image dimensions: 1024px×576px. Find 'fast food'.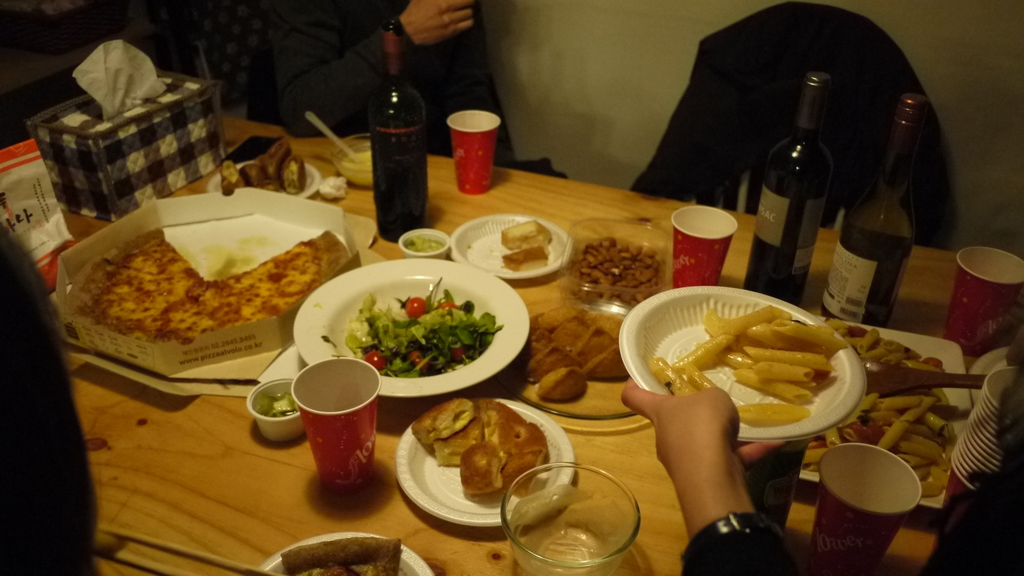
x1=594 y1=340 x2=627 y2=379.
